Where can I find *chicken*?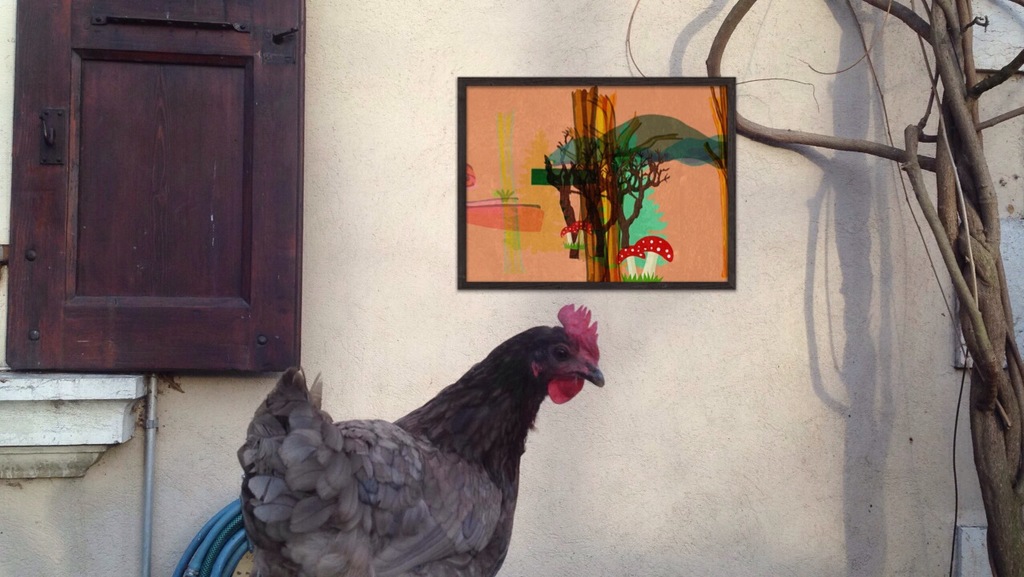
You can find it at (x1=223, y1=305, x2=596, y2=570).
